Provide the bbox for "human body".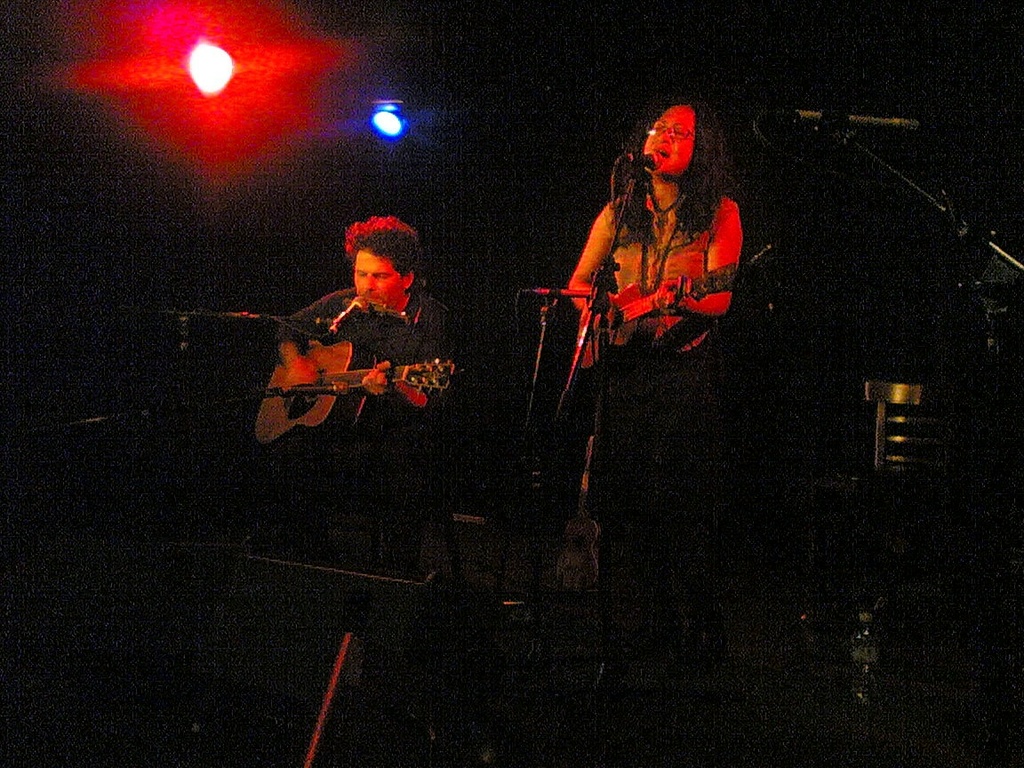
select_region(549, 97, 748, 406).
